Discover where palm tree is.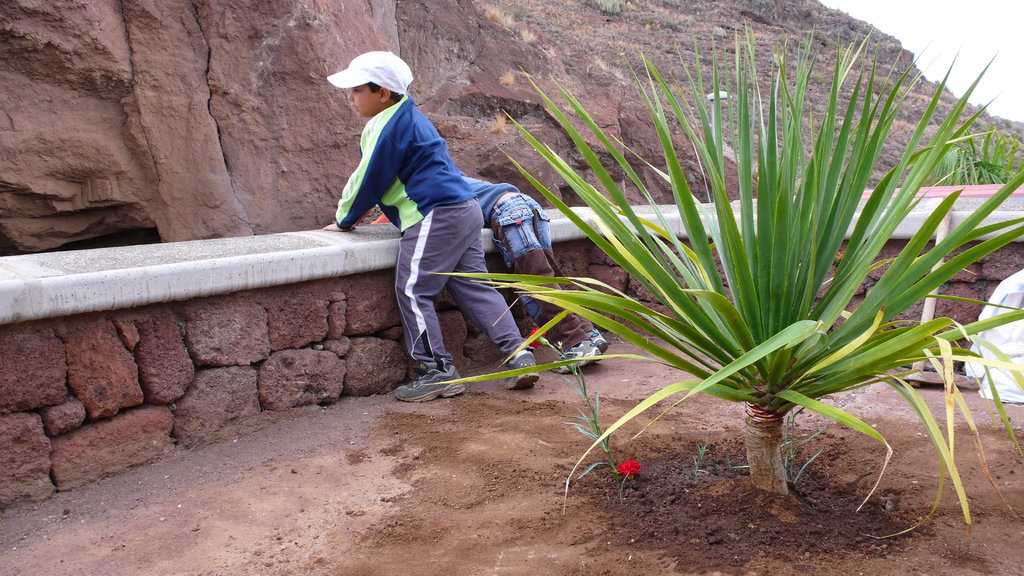
Discovered at [left=427, top=17, right=1023, bottom=537].
